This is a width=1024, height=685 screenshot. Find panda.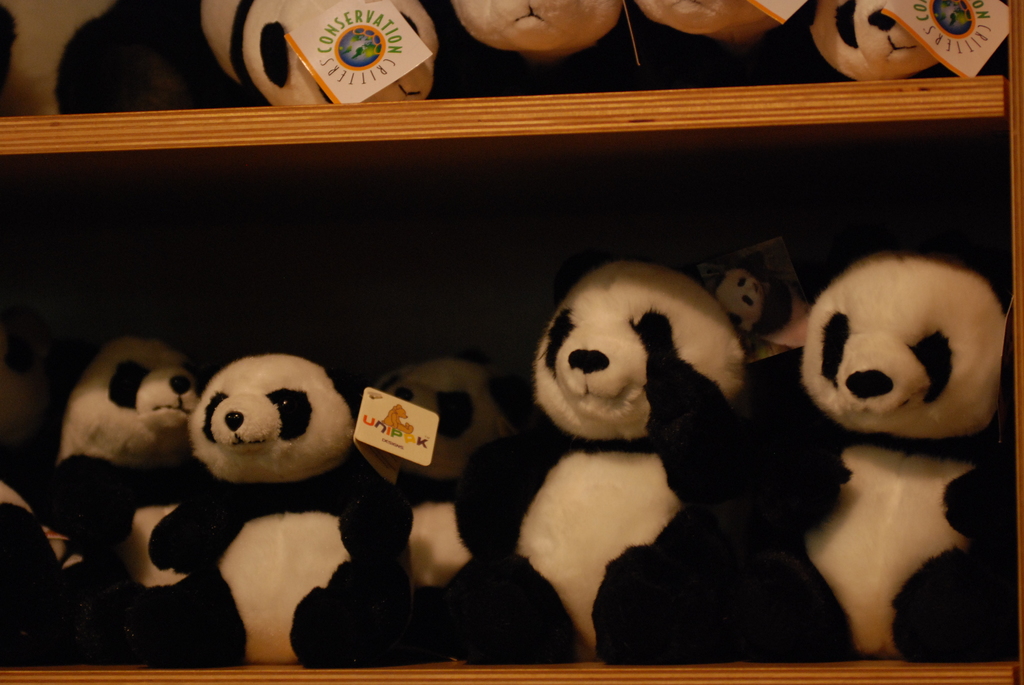
Bounding box: 444/0/619/59.
